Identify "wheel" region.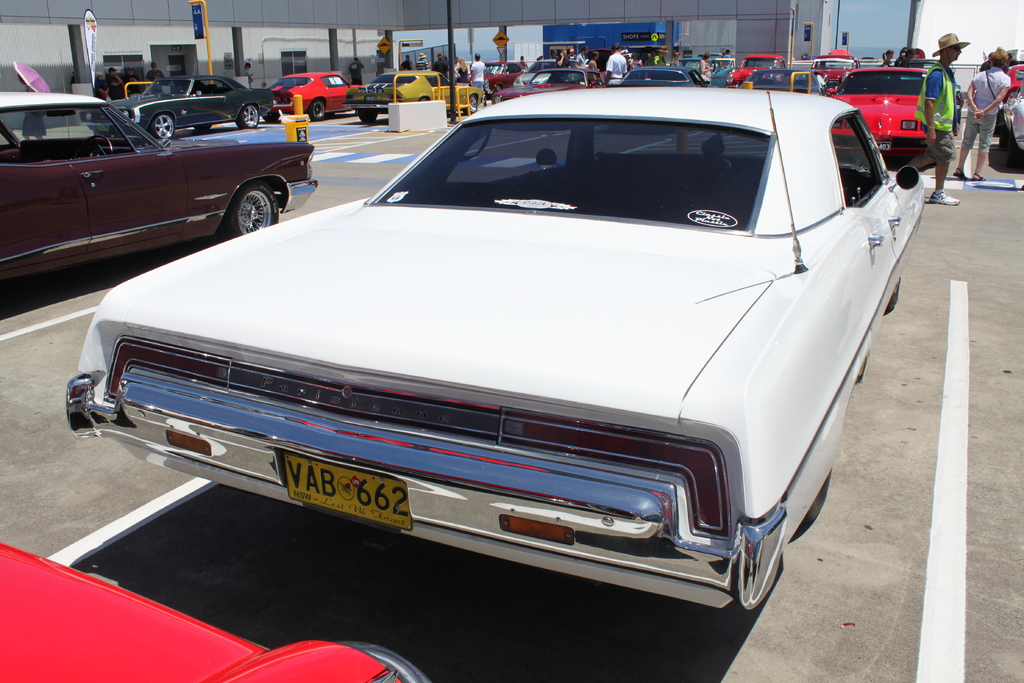
Region: [x1=261, y1=112, x2=278, y2=122].
